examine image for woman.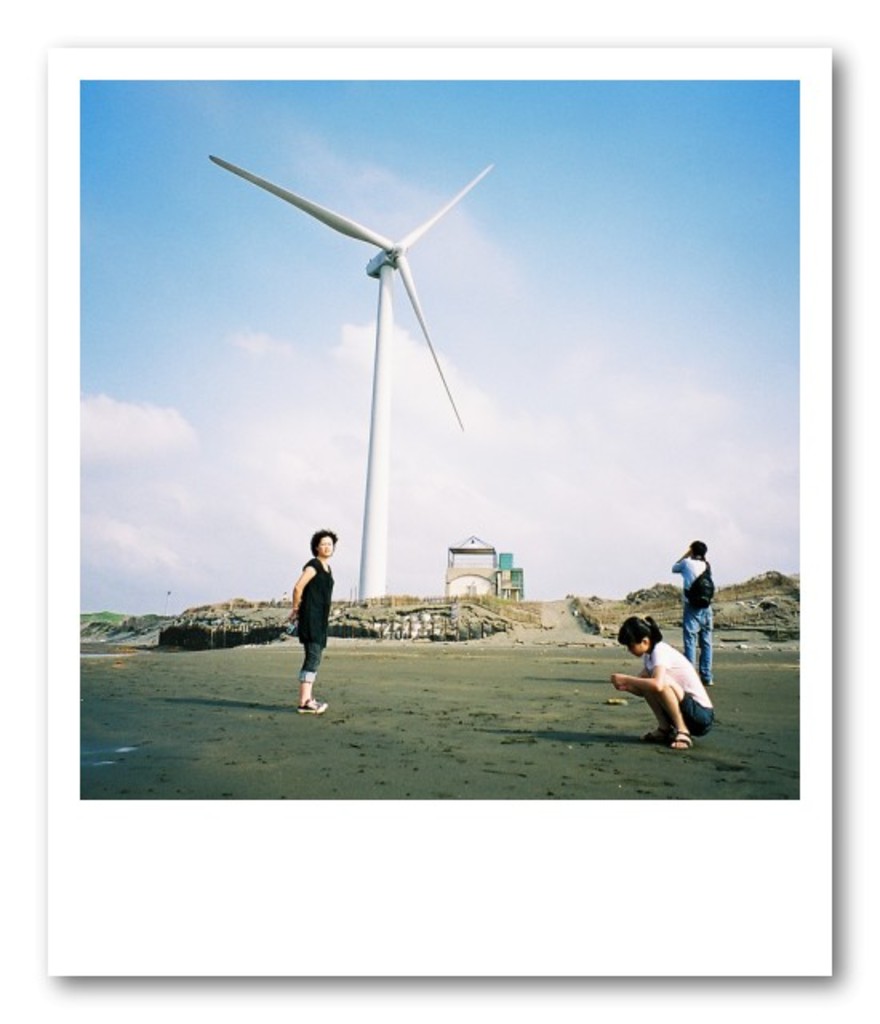
Examination result: [left=610, top=606, right=725, bottom=760].
